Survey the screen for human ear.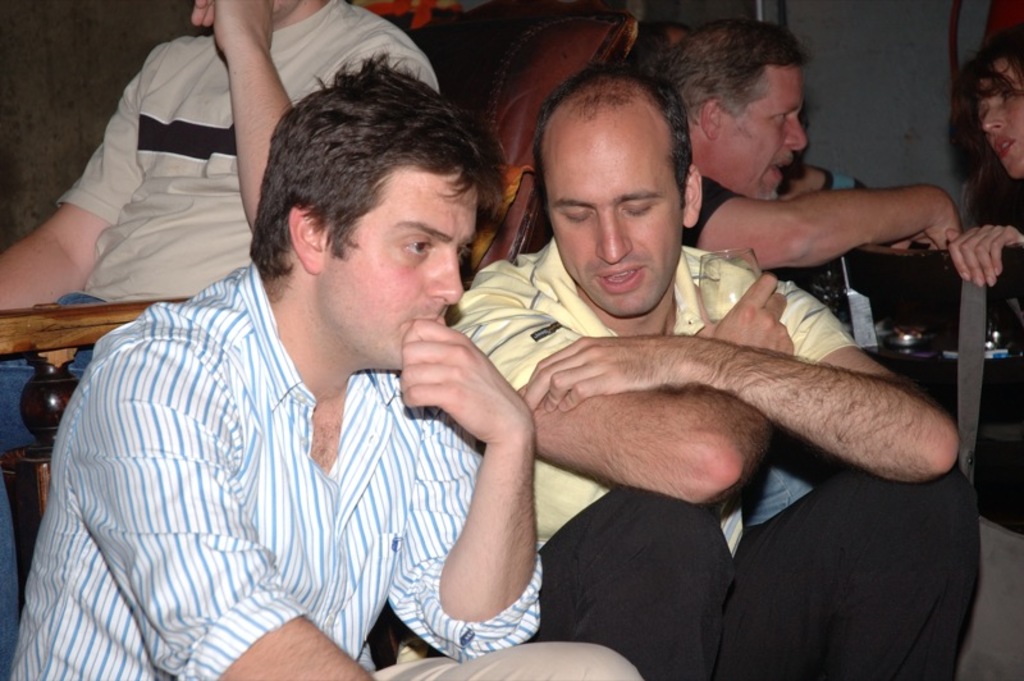
Survey found: crop(700, 99, 719, 137).
